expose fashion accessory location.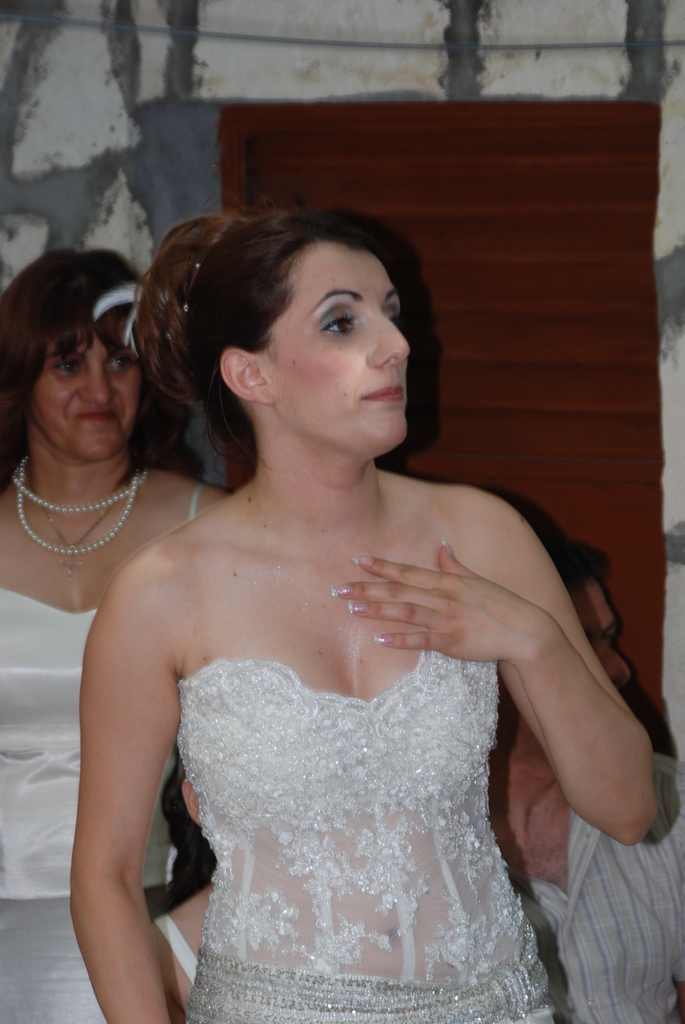
Exposed at detection(35, 496, 123, 570).
